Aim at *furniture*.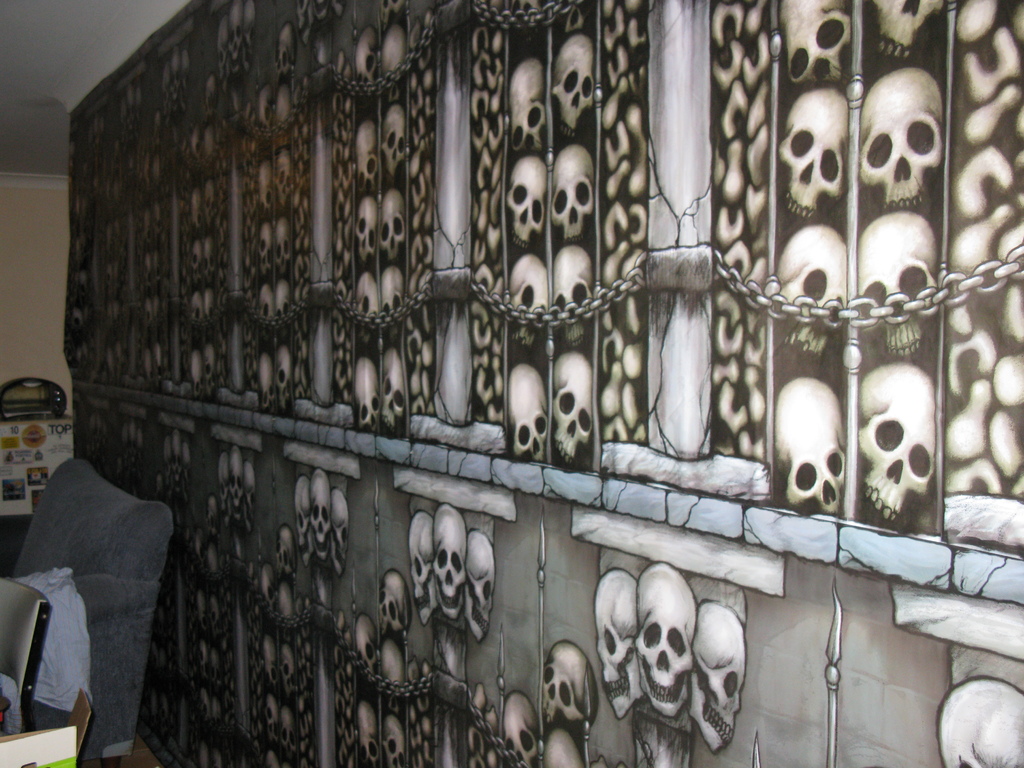
Aimed at locate(0, 447, 173, 766).
